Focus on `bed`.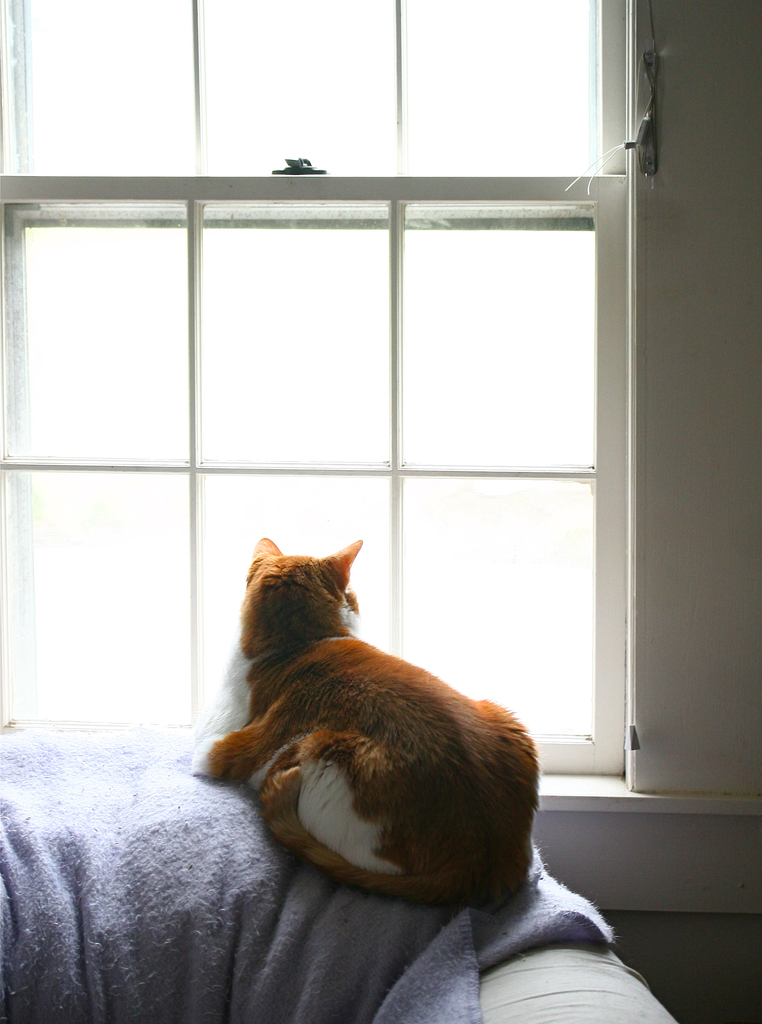
Focused at crop(485, 840, 678, 1023).
